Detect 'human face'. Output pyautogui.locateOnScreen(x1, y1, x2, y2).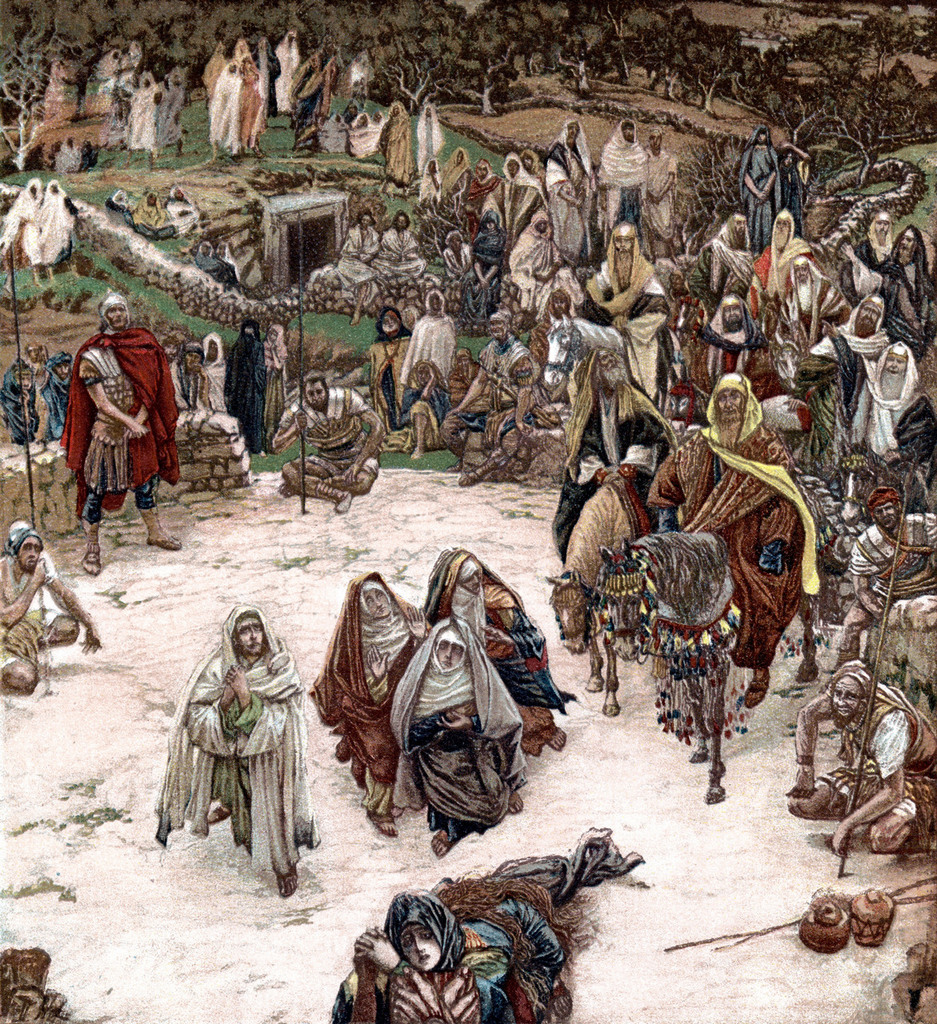
pyautogui.locateOnScreen(400, 918, 438, 973).
